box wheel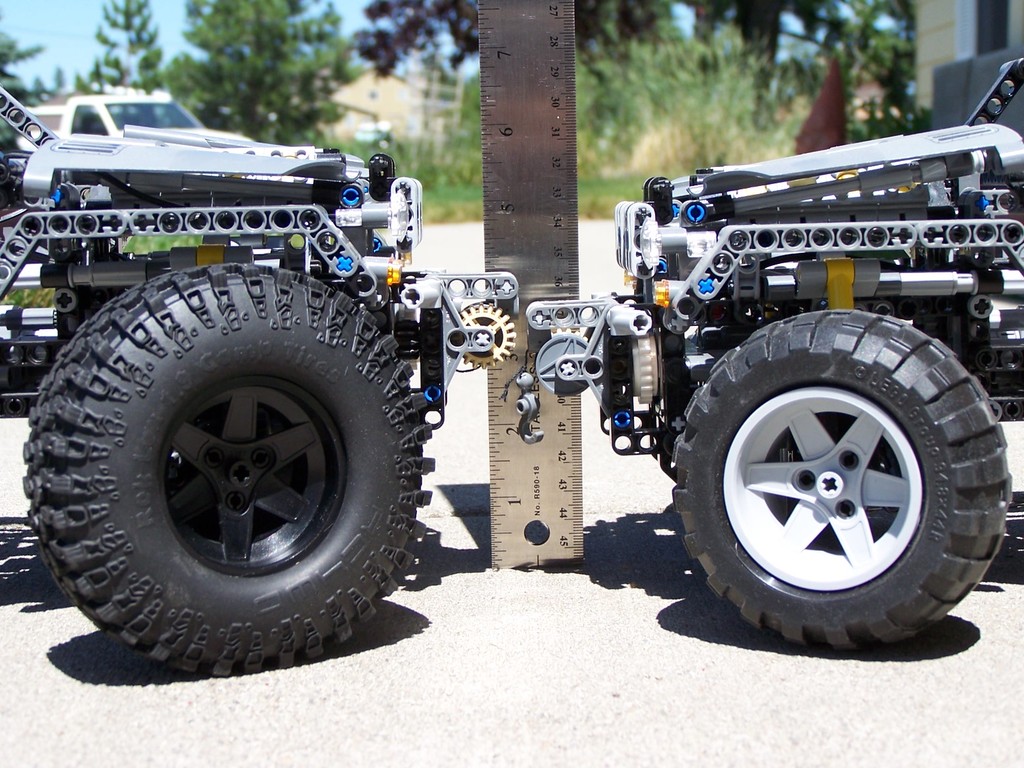
x1=678 y1=307 x2=990 y2=649
